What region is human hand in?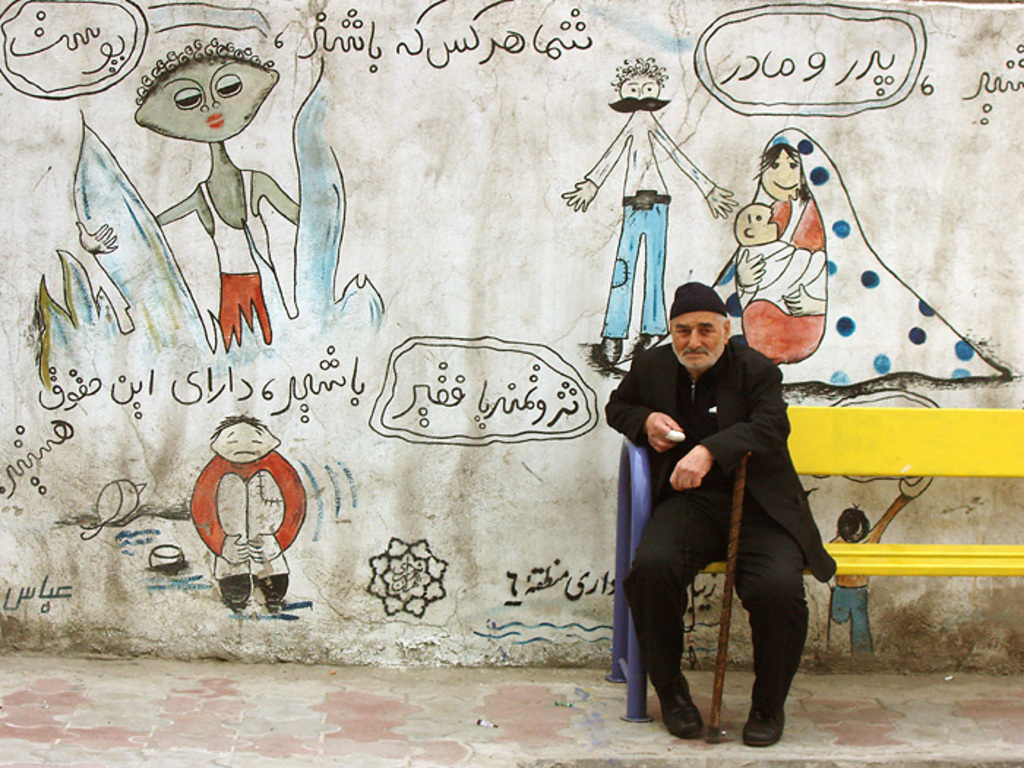
[left=560, top=180, right=600, bottom=214].
